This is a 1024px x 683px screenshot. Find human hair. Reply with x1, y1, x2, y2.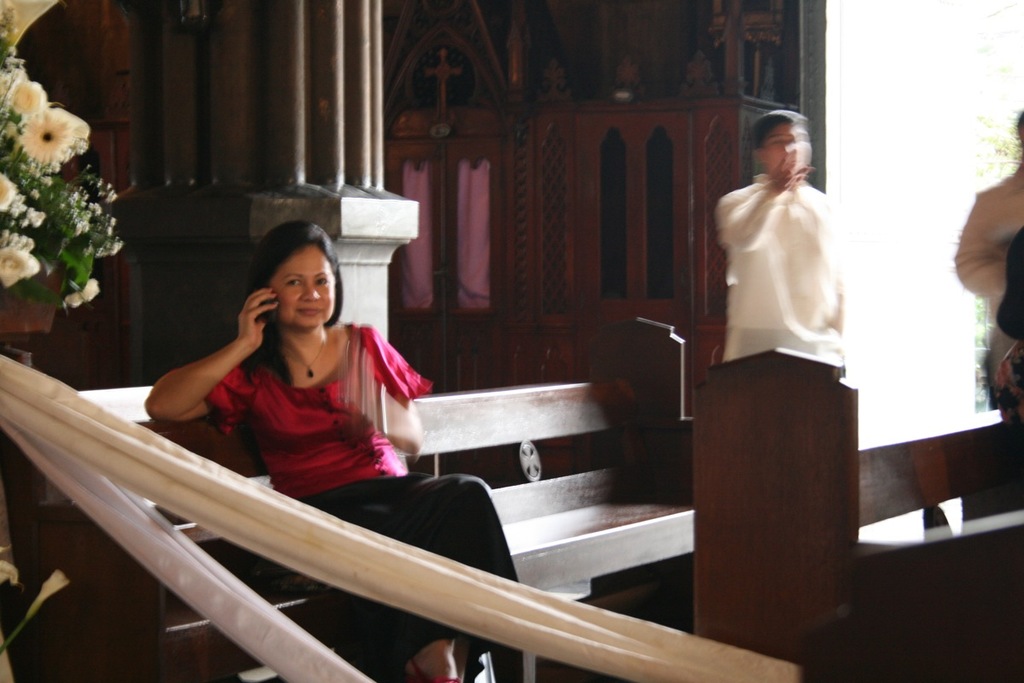
218, 222, 338, 369.
